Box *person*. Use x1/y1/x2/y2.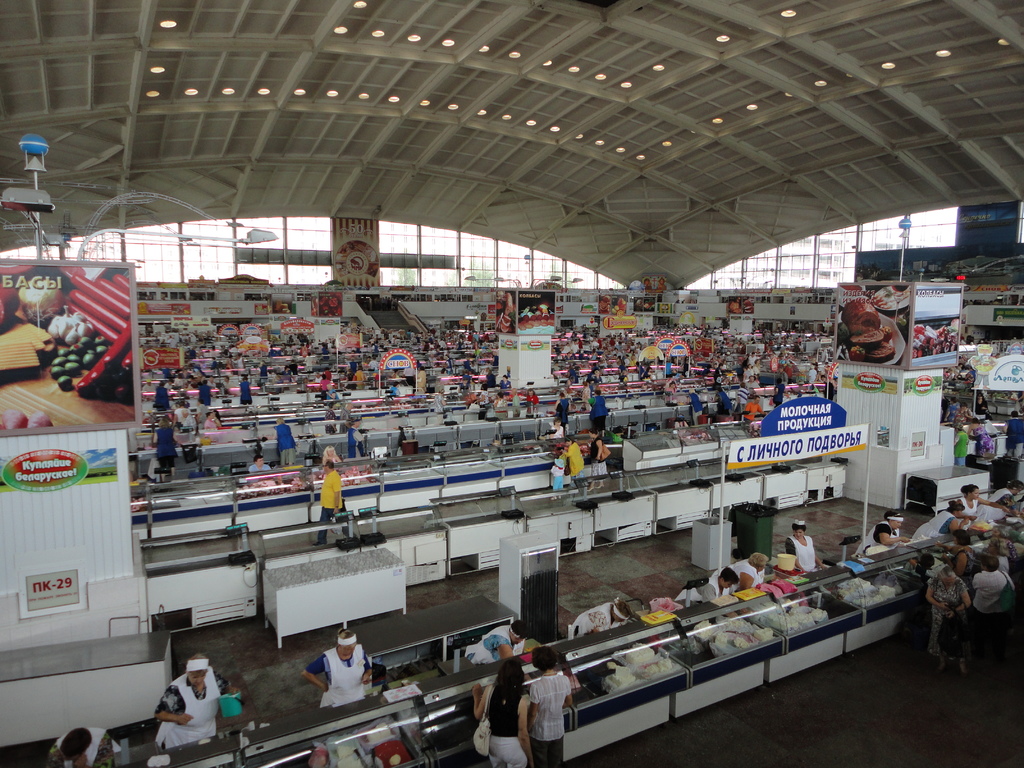
678/565/737/602.
